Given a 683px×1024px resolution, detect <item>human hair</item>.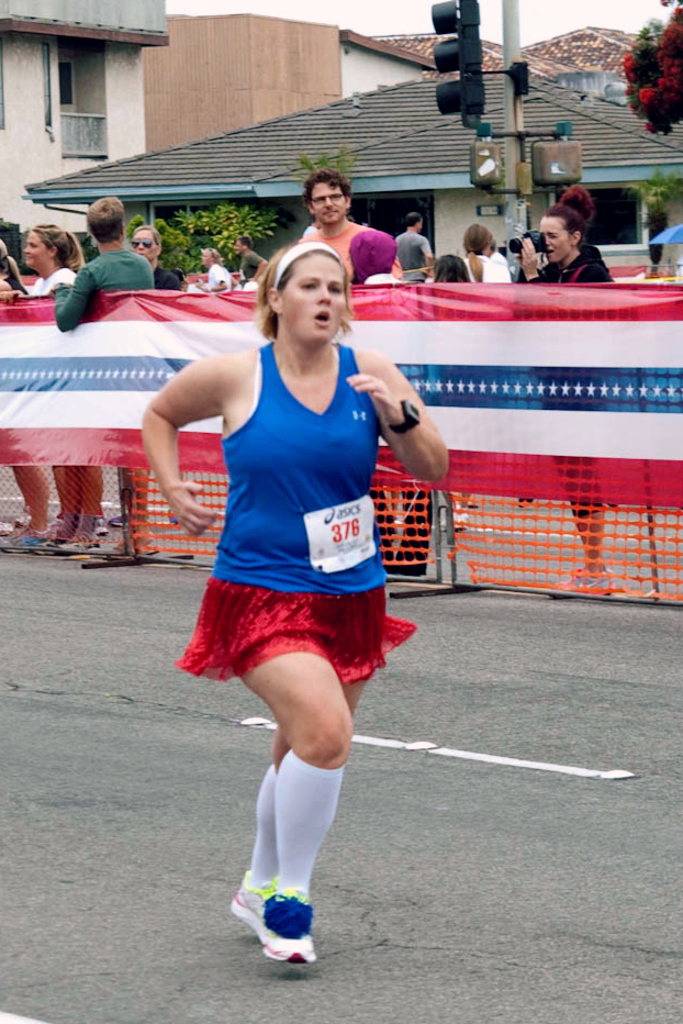
(432, 254, 473, 281).
